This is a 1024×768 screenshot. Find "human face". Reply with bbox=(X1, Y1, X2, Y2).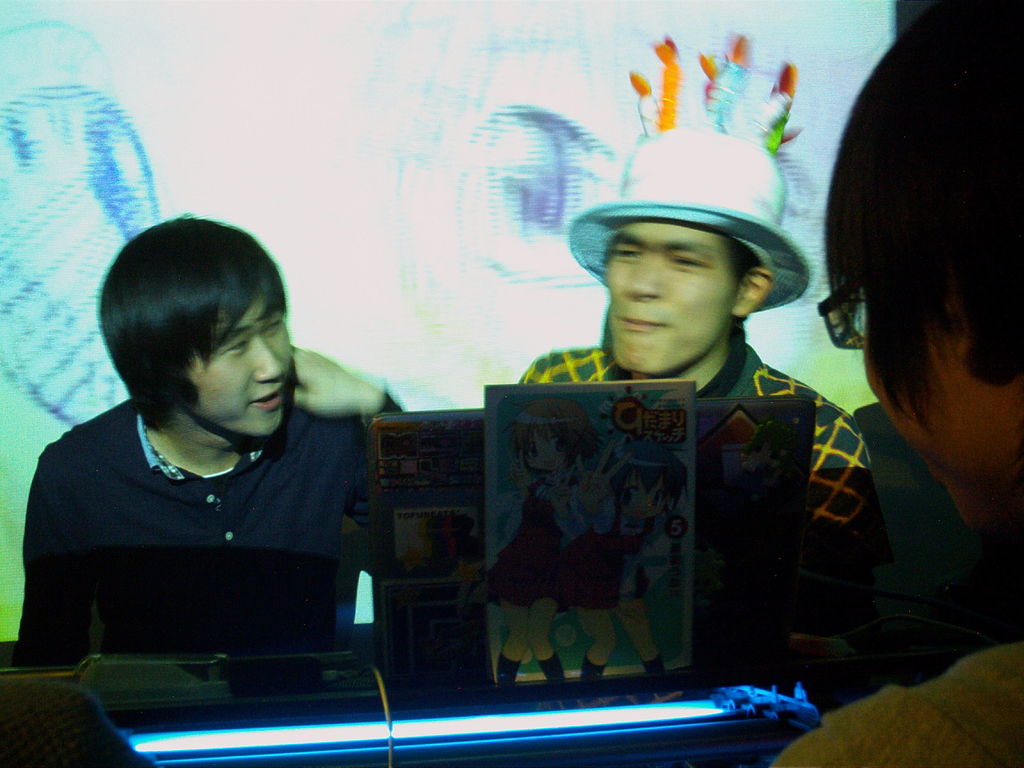
bbox=(865, 298, 1007, 481).
